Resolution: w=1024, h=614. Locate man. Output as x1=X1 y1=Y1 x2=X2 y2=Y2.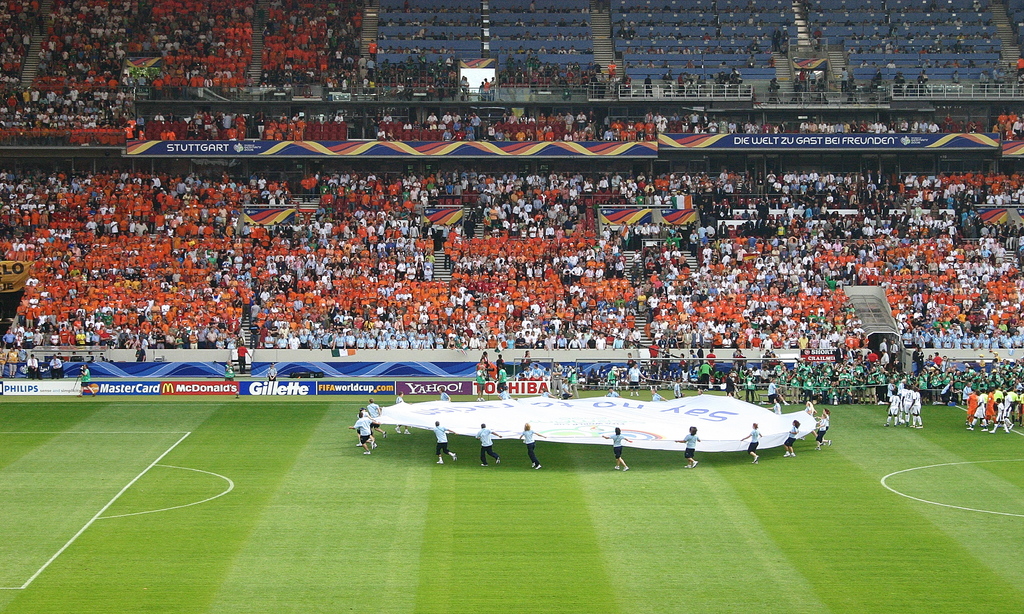
x1=427 y1=420 x2=458 y2=464.
